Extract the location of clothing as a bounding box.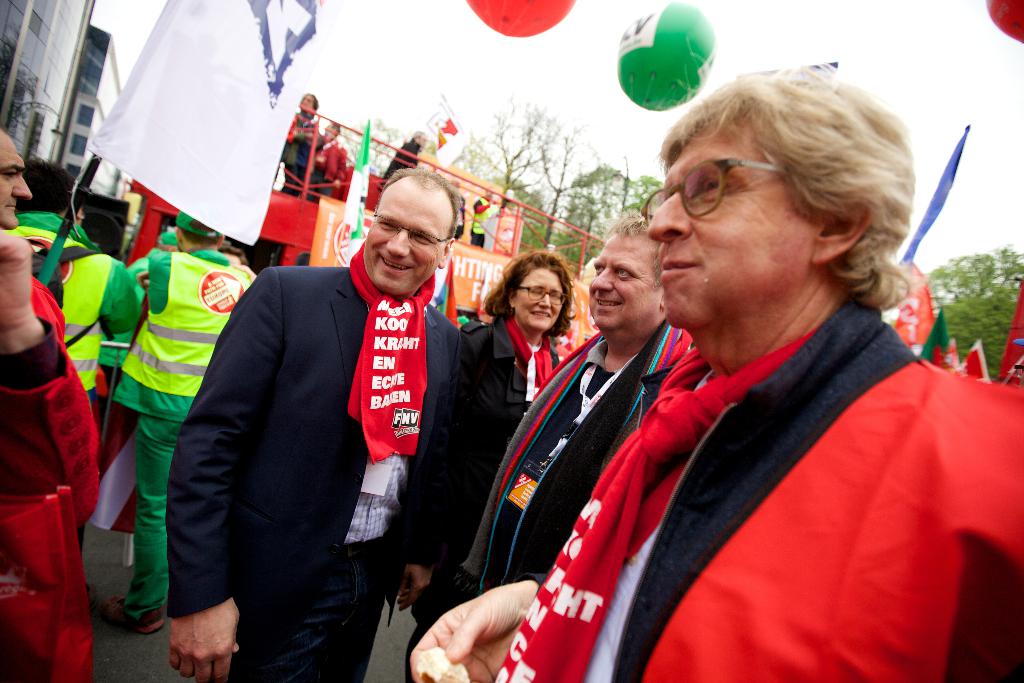
pyautogui.locateOnScreen(310, 130, 342, 204).
